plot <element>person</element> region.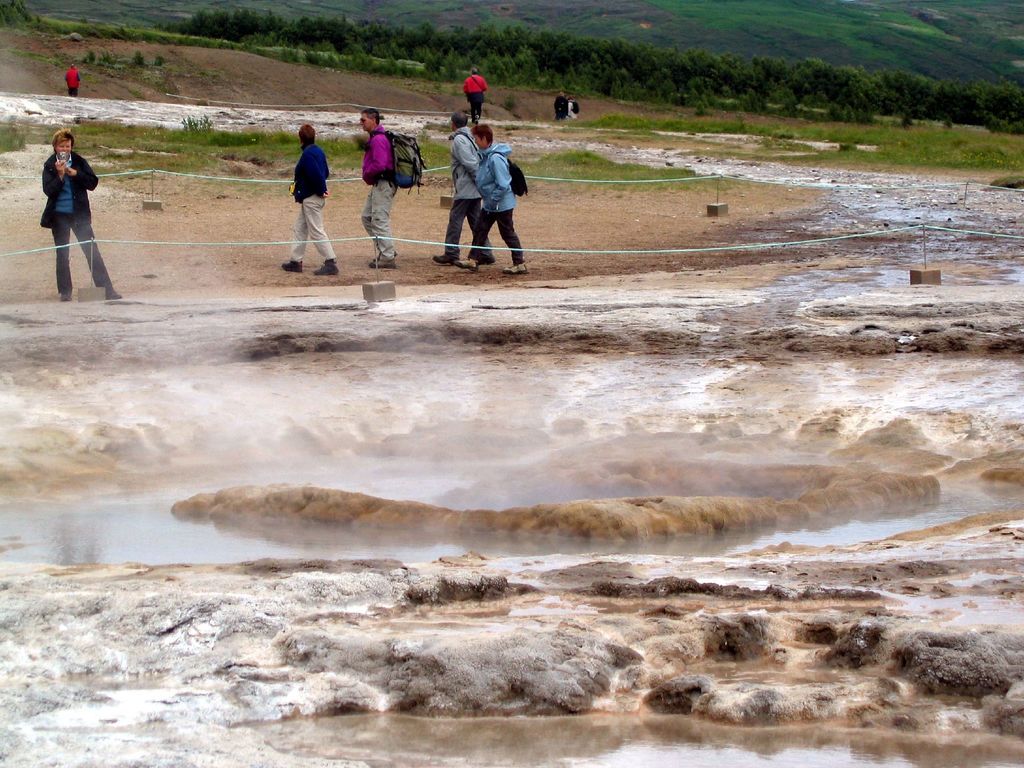
Plotted at Rect(433, 114, 481, 260).
